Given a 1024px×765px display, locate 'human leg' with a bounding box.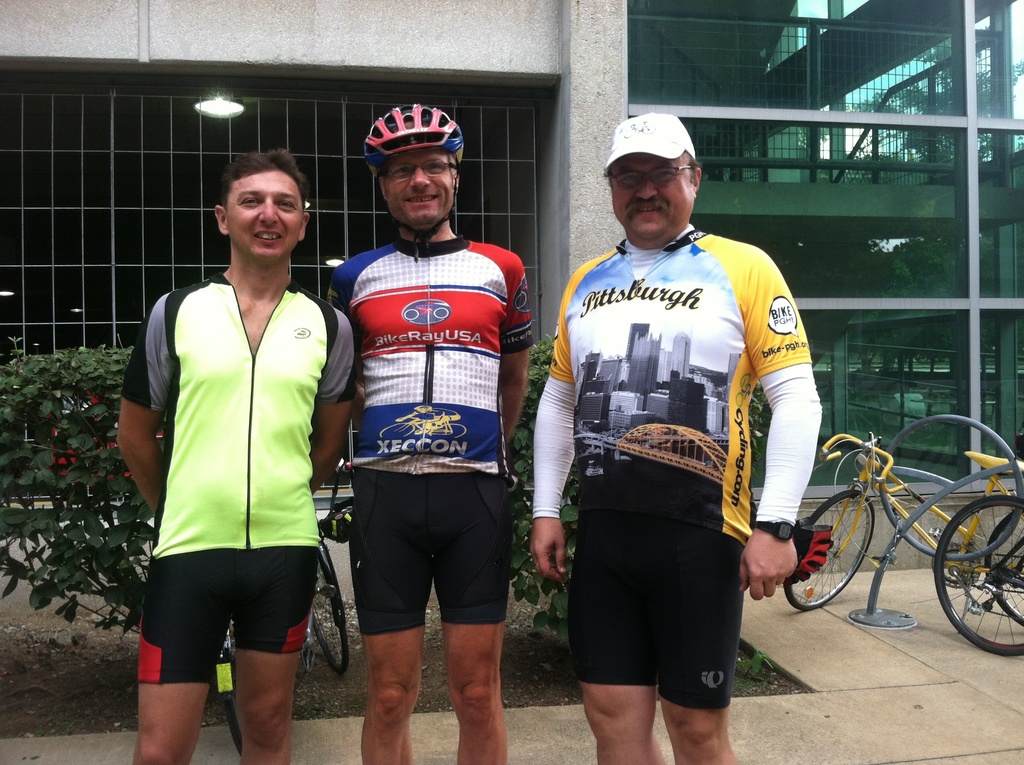
Located: bbox(348, 468, 431, 763).
